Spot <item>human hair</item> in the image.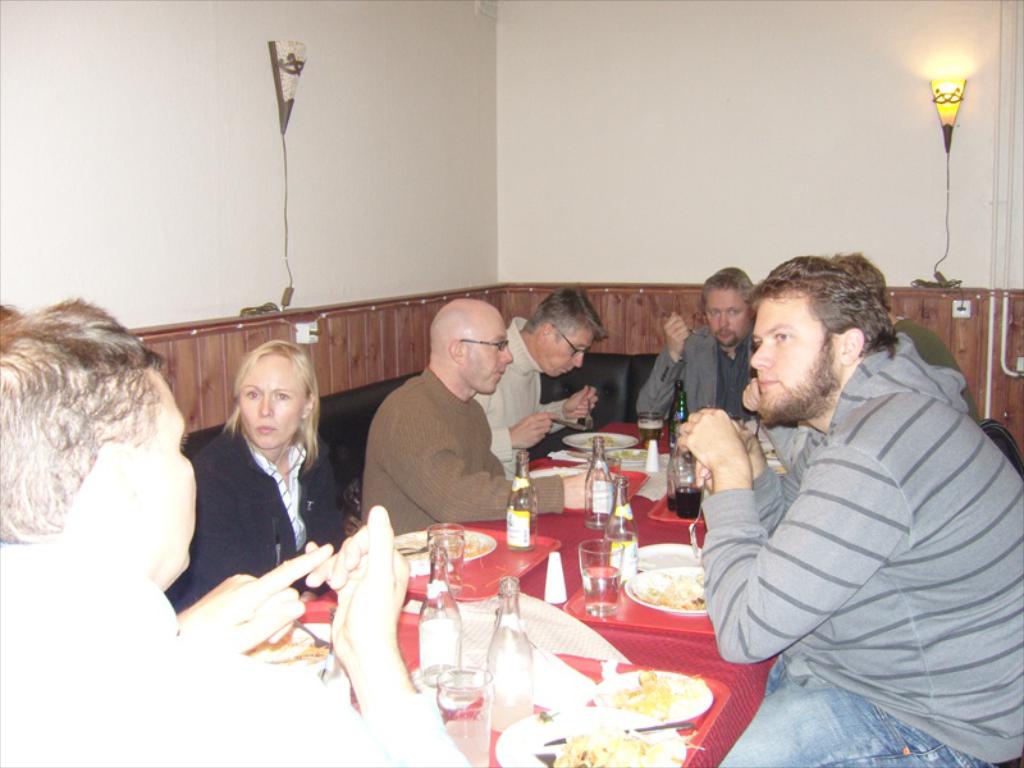
<item>human hair</item> found at detection(521, 288, 611, 346).
